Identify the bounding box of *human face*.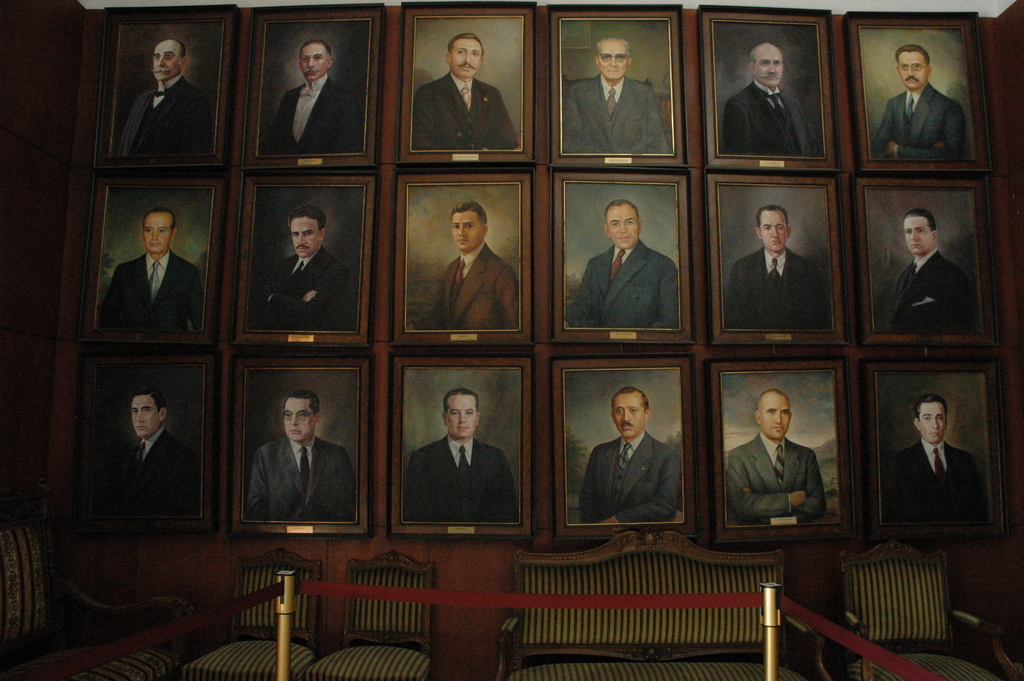
pyautogui.locateOnScreen(130, 396, 159, 437).
